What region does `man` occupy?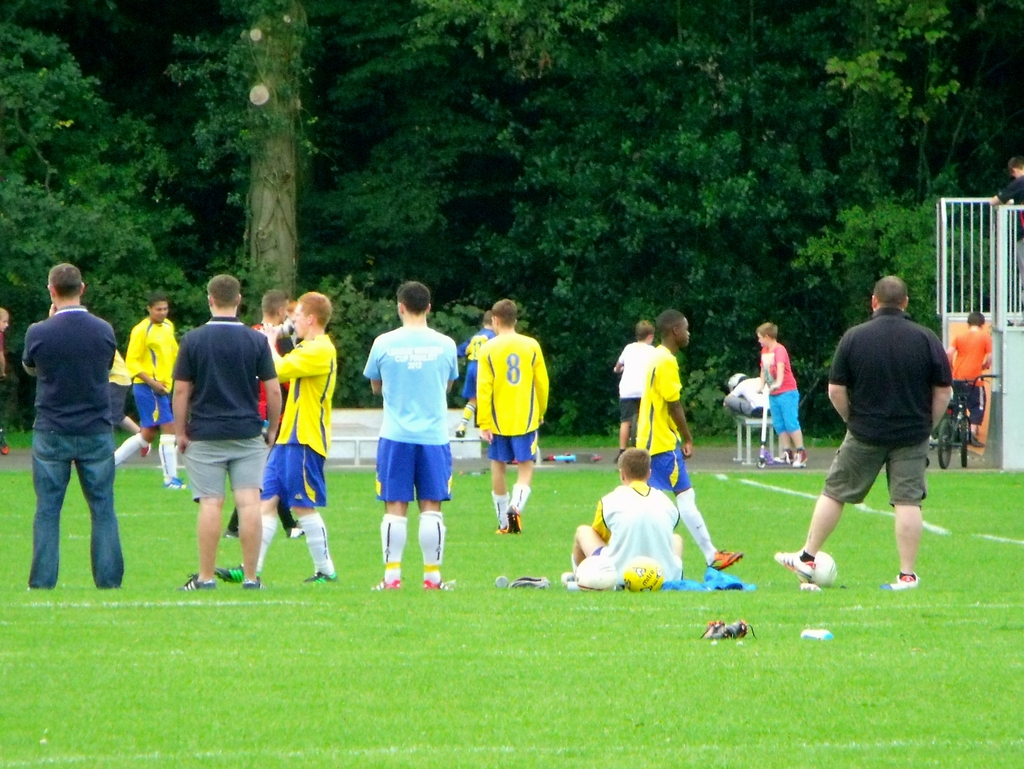
rect(610, 313, 658, 464).
